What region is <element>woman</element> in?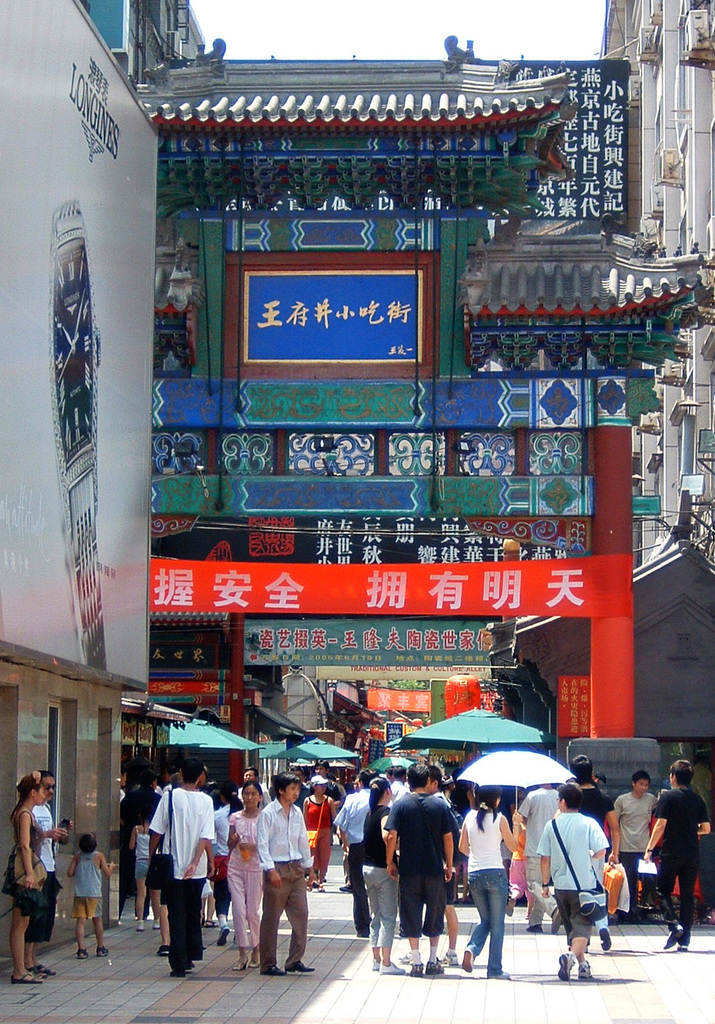
select_region(208, 778, 247, 946).
